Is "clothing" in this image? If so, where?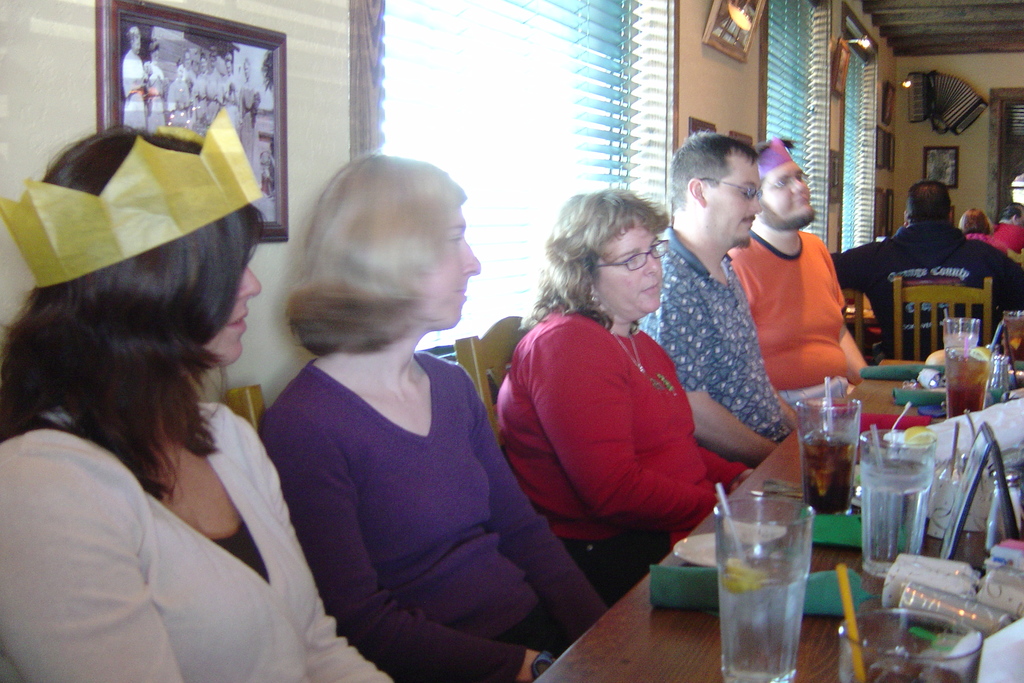
Yes, at <bbox>724, 231, 876, 440</bbox>.
